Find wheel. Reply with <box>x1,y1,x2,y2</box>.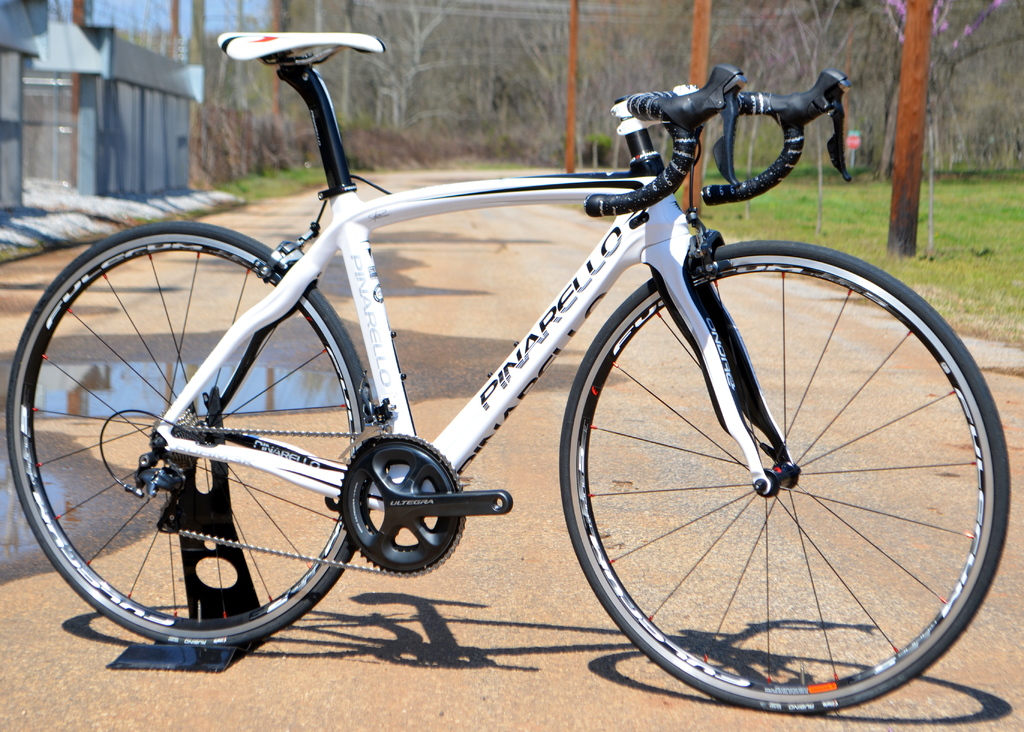
<box>568,256,997,700</box>.
